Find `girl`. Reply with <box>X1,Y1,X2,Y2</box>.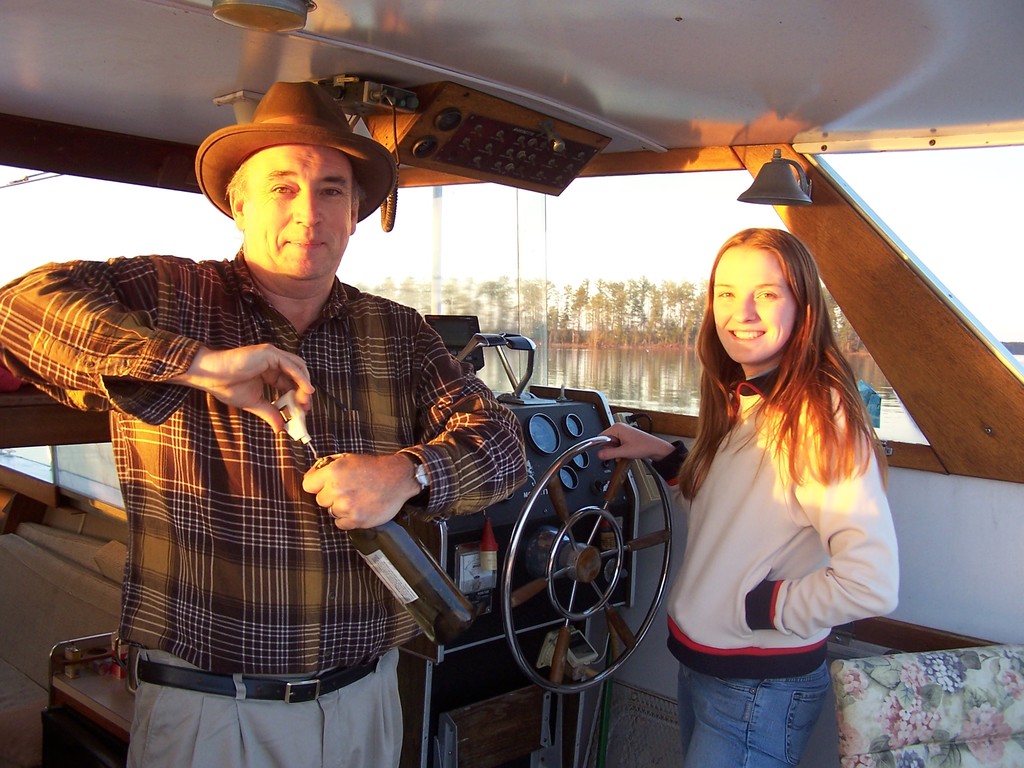
<box>593,230,898,767</box>.
